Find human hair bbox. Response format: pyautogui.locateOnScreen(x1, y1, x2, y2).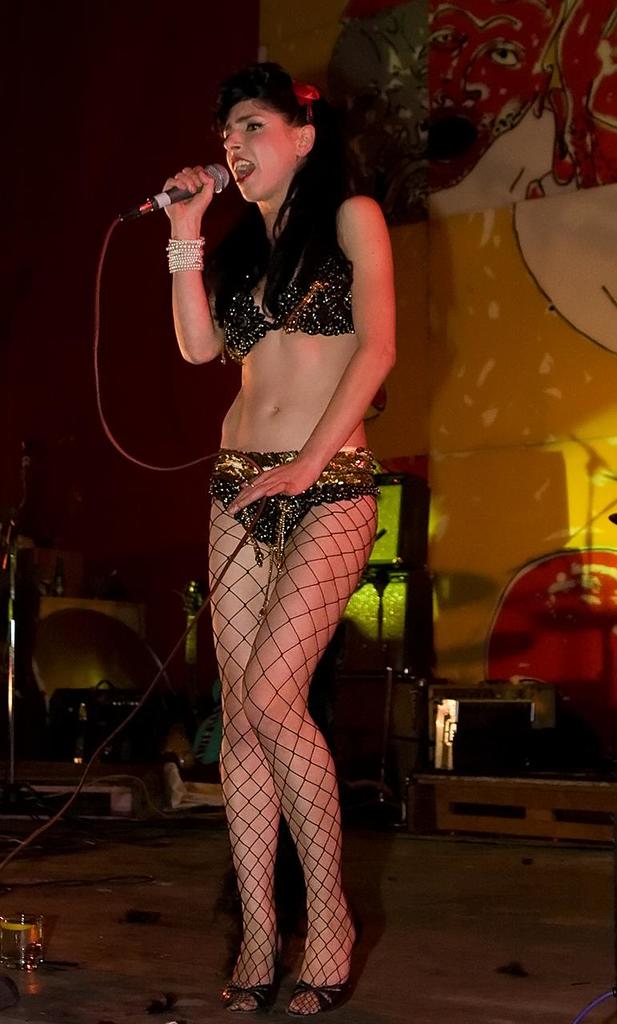
pyautogui.locateOnScreen(206, 63, 343, 307).
